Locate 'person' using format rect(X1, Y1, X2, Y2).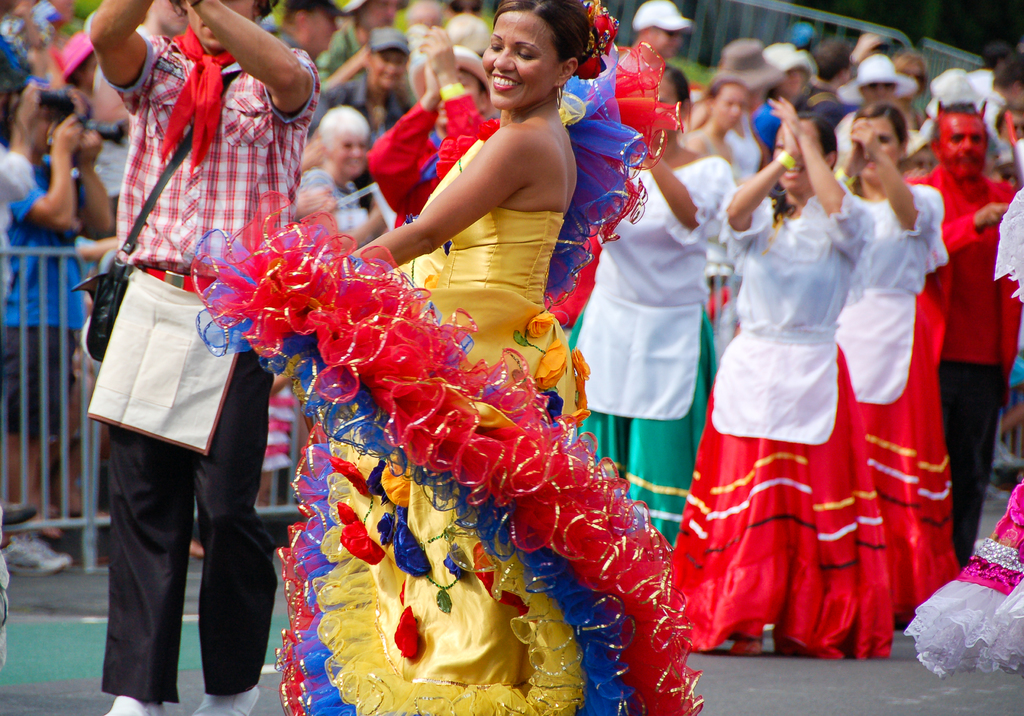
rect(70, 0, 304, 690).
